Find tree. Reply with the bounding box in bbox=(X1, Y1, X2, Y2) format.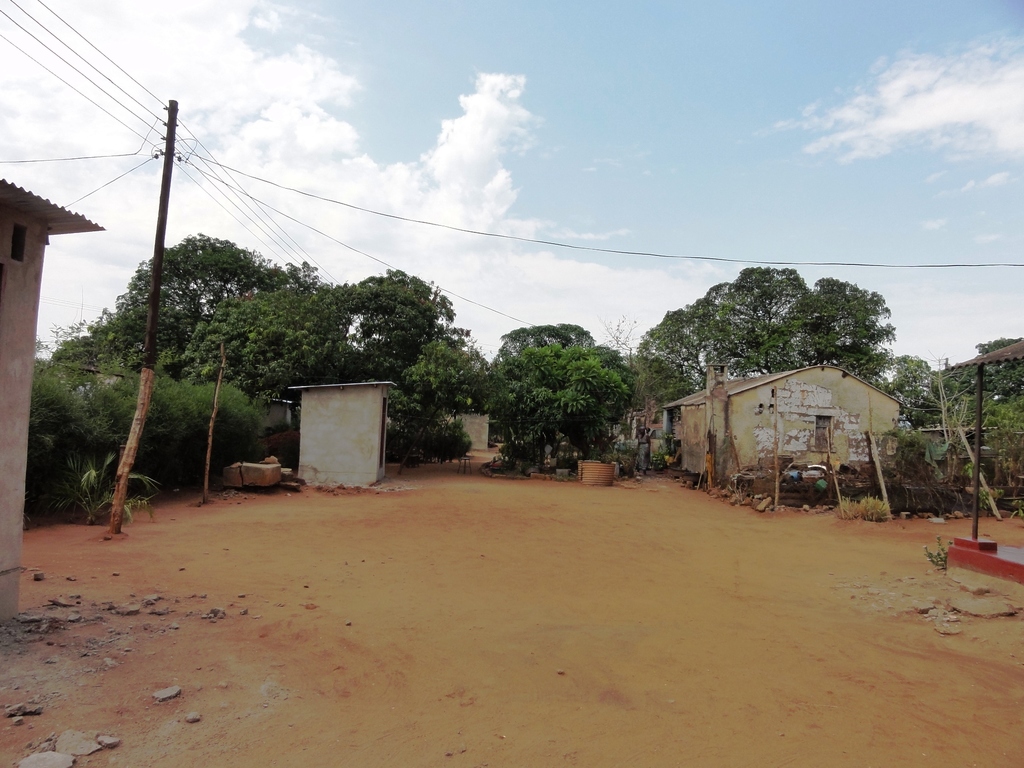
bbox=(100, 227, 308, 385).
